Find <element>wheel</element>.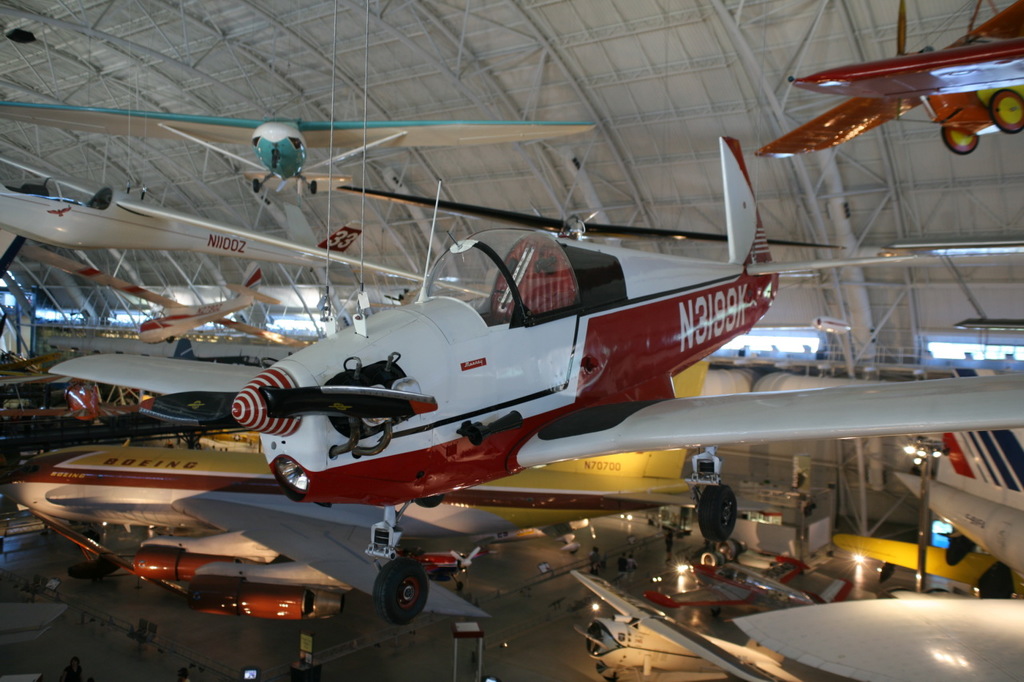
Rect(371, 554, 430, 627).
